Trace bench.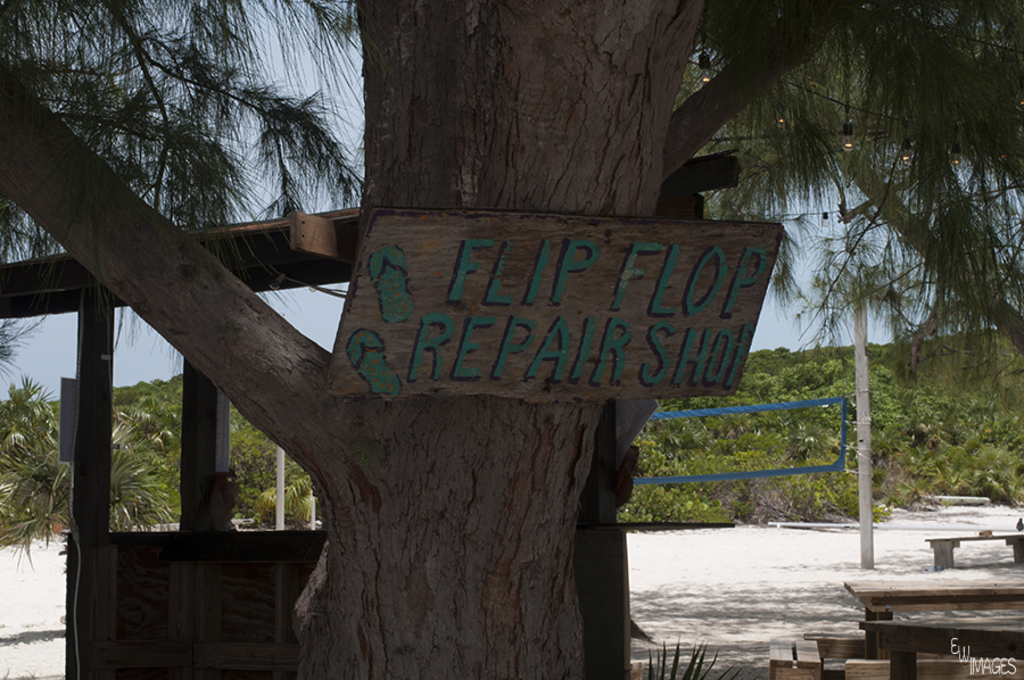
Traced to (799, 608, 1021, 674).
